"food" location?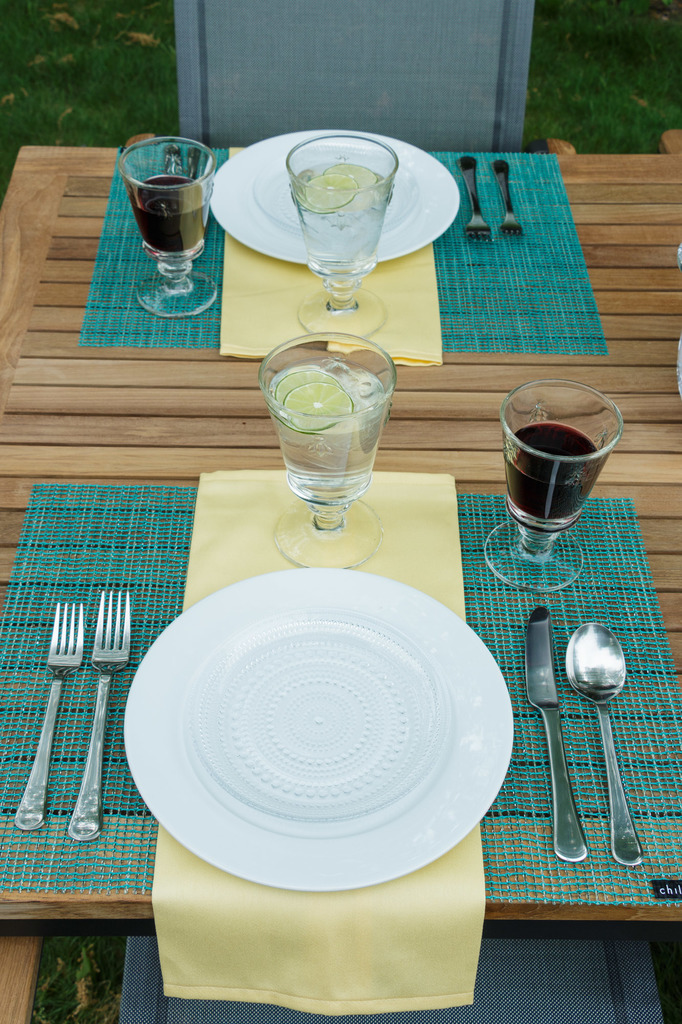
rect(305, 172, 361, 208)
